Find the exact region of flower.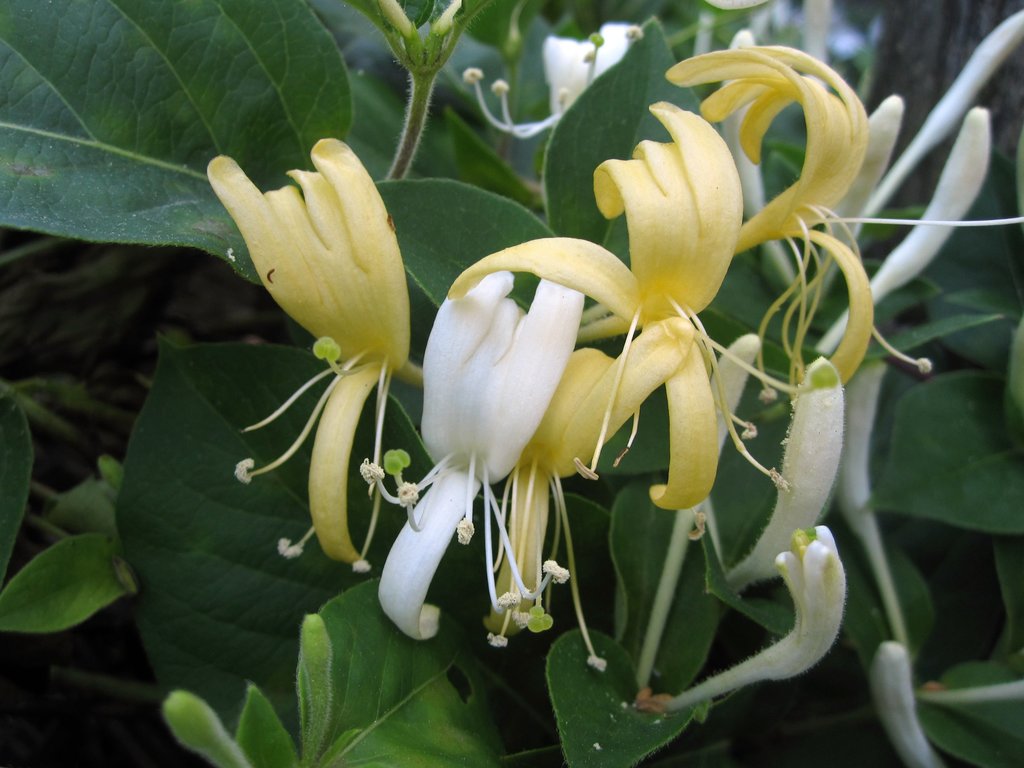
Exact region: BBox(181, 182, 708, 665).
